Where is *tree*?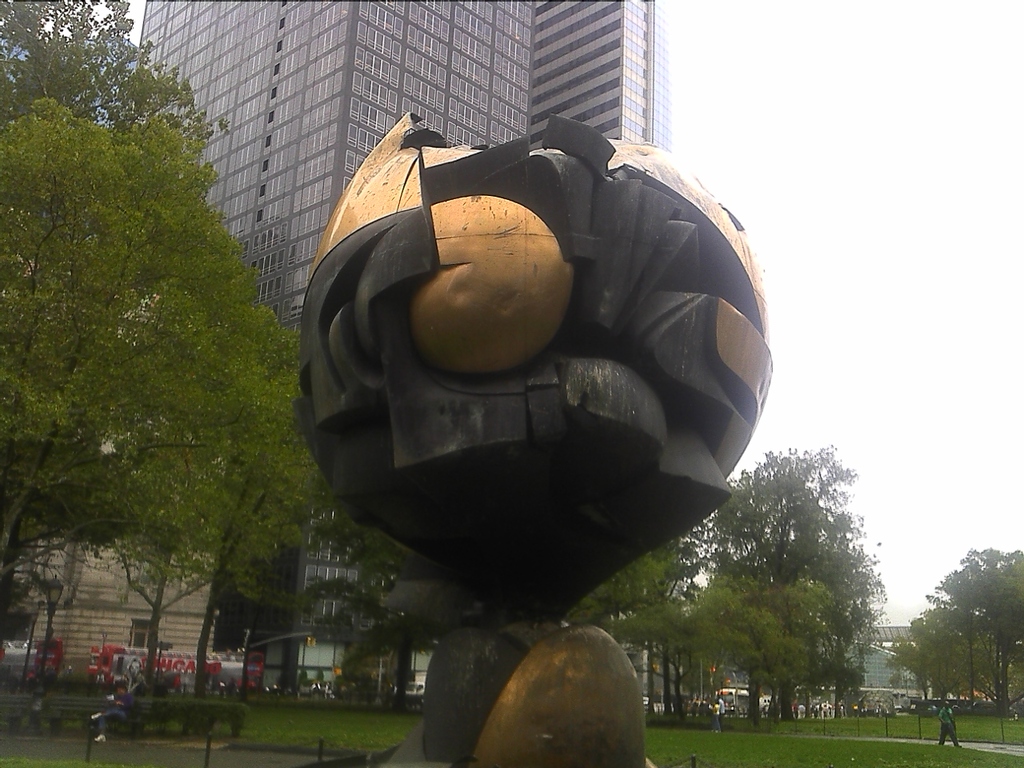
box(680, 419, 905, 730).
